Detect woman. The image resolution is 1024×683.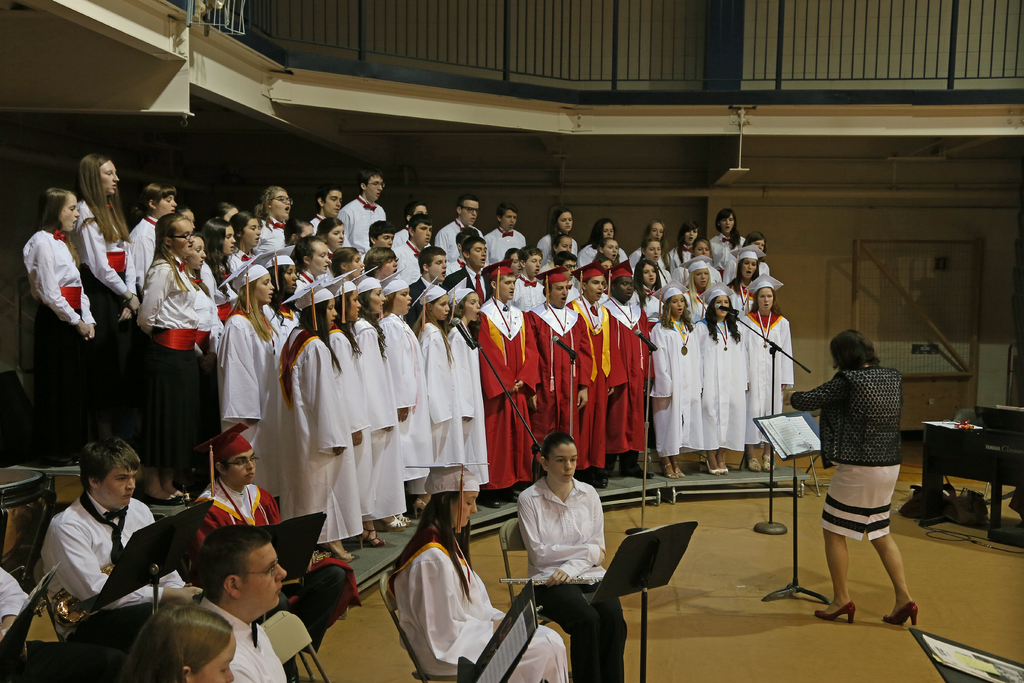
634/259/663/298.
